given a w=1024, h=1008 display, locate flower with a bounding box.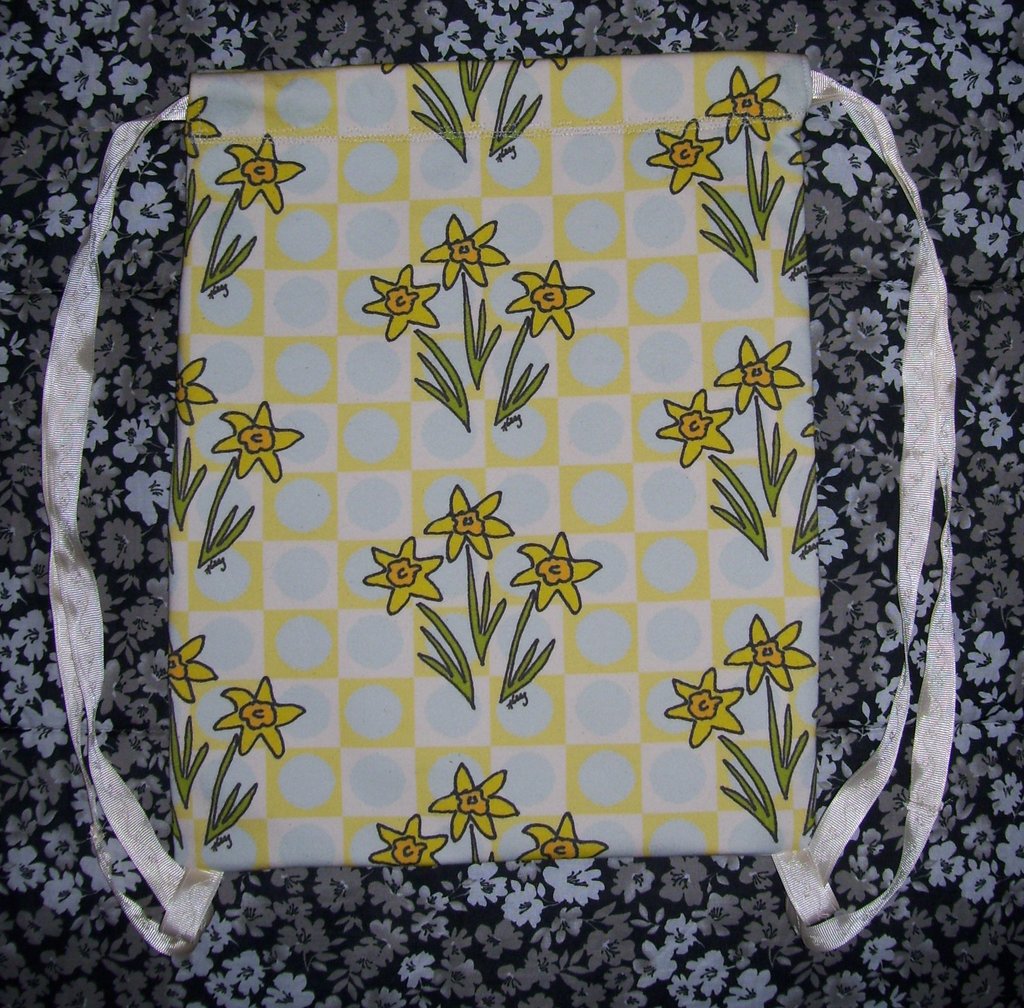
Located: [708,71,790,145].
